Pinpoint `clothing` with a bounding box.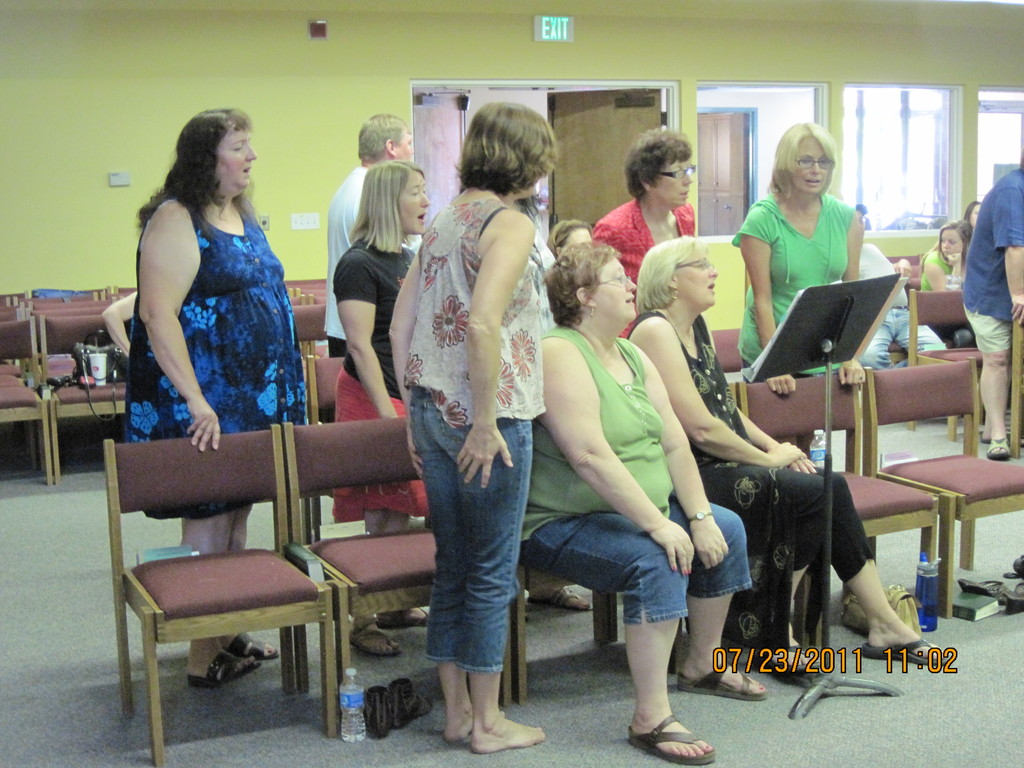
324:166:428:424.
